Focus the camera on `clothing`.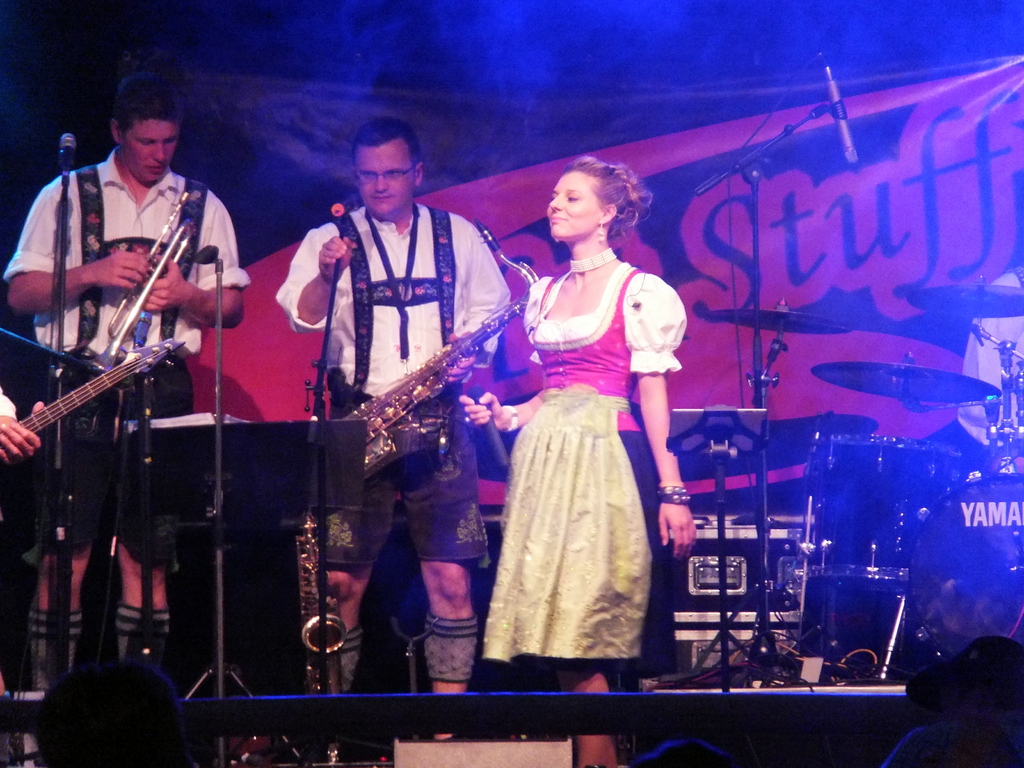
Focus region: locate(479, 234, 682, 654).
